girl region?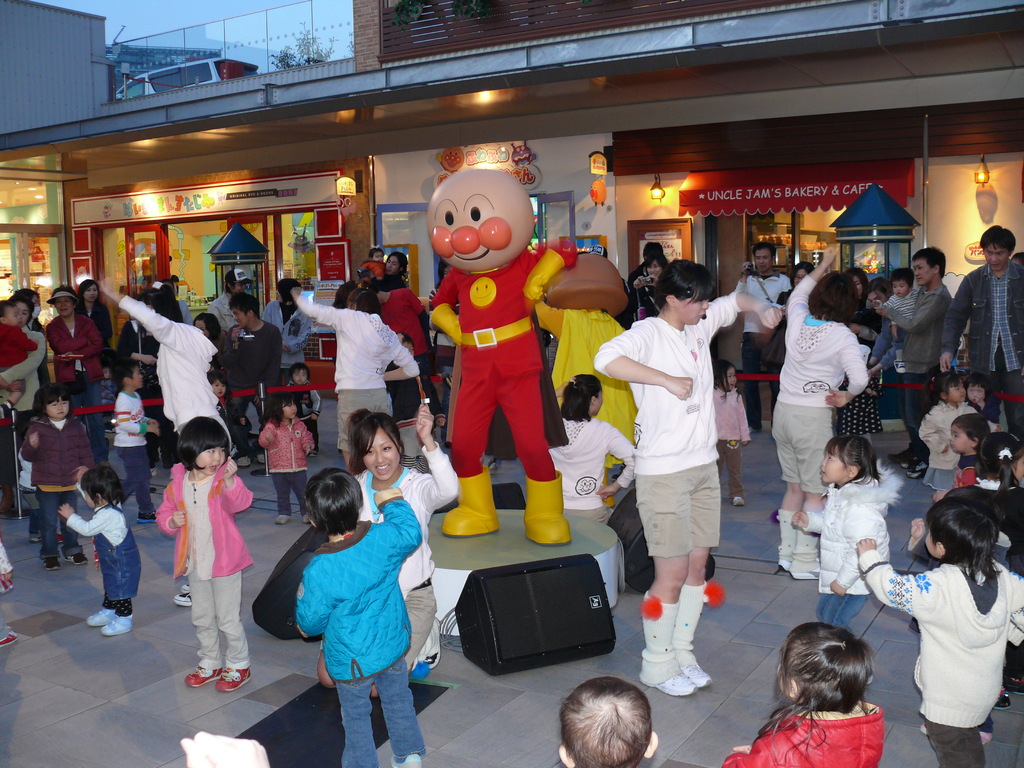
left=785, top=435, right=907, bottom=635
